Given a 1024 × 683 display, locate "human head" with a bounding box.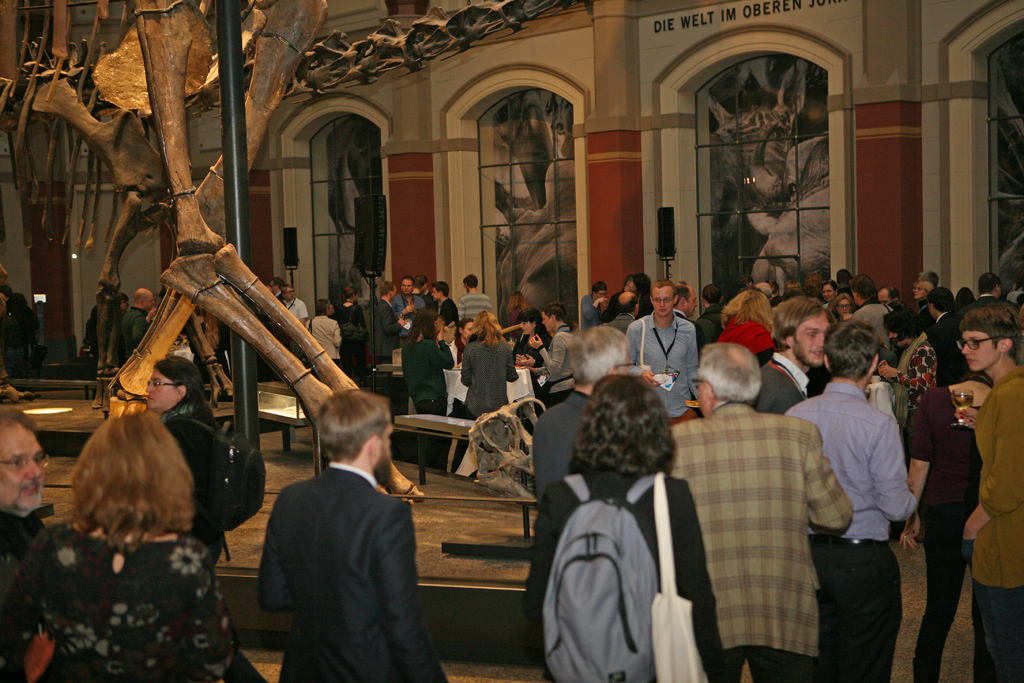
Located: select_region(852, 278, 874, 307).
